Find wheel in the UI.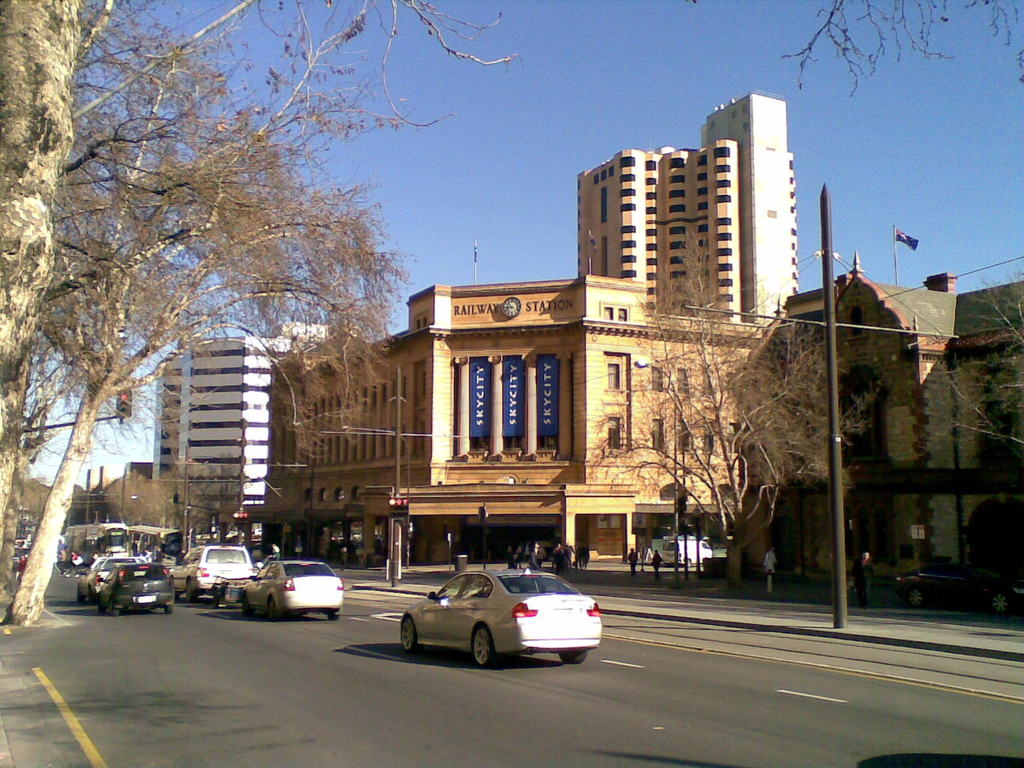
UI element at (269,602,282,619).
